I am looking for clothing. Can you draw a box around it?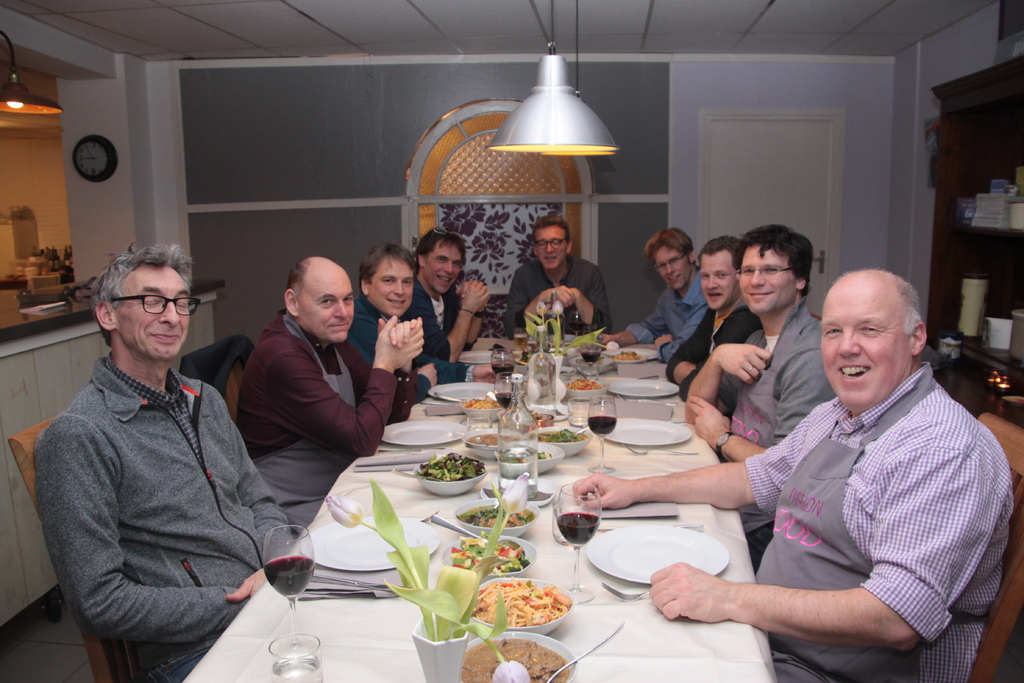
Sure, the bounding box is <region>664, 299, 767, 406</region>.
